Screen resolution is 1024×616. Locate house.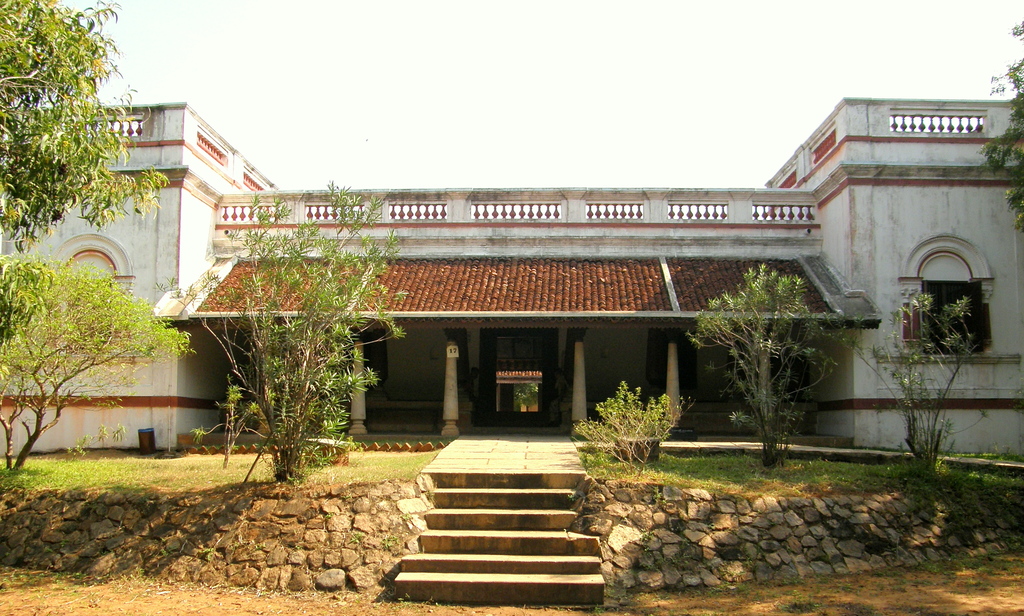
(x1=0, y1=99, x2=1023, y2=474).
